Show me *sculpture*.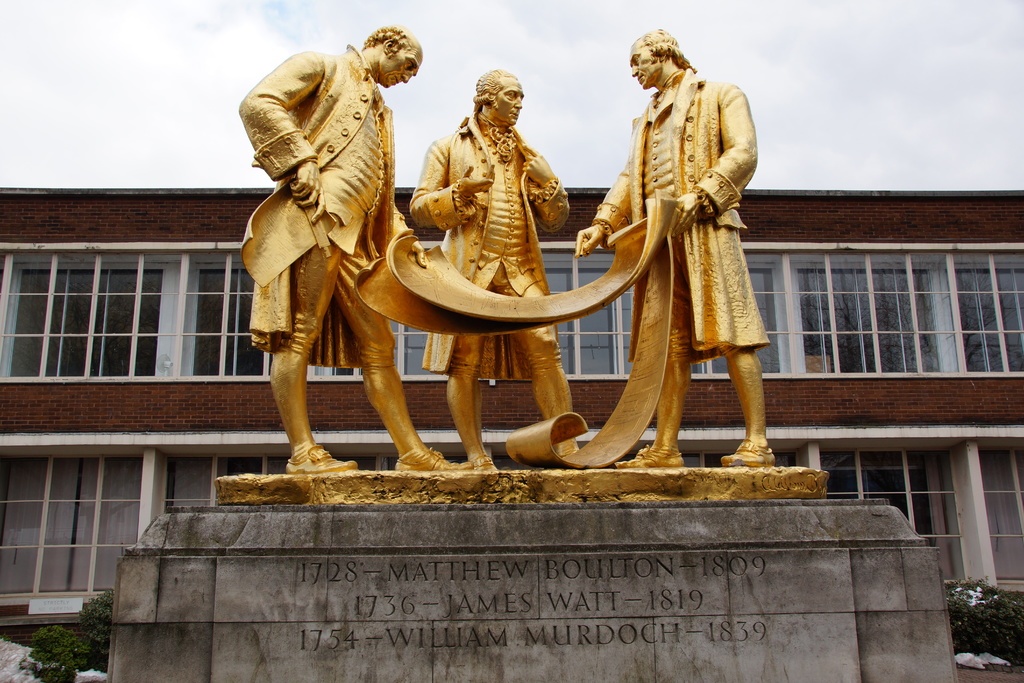
*sculpture* is here: <bbox>233, 22, 484, 477</bbox>.
